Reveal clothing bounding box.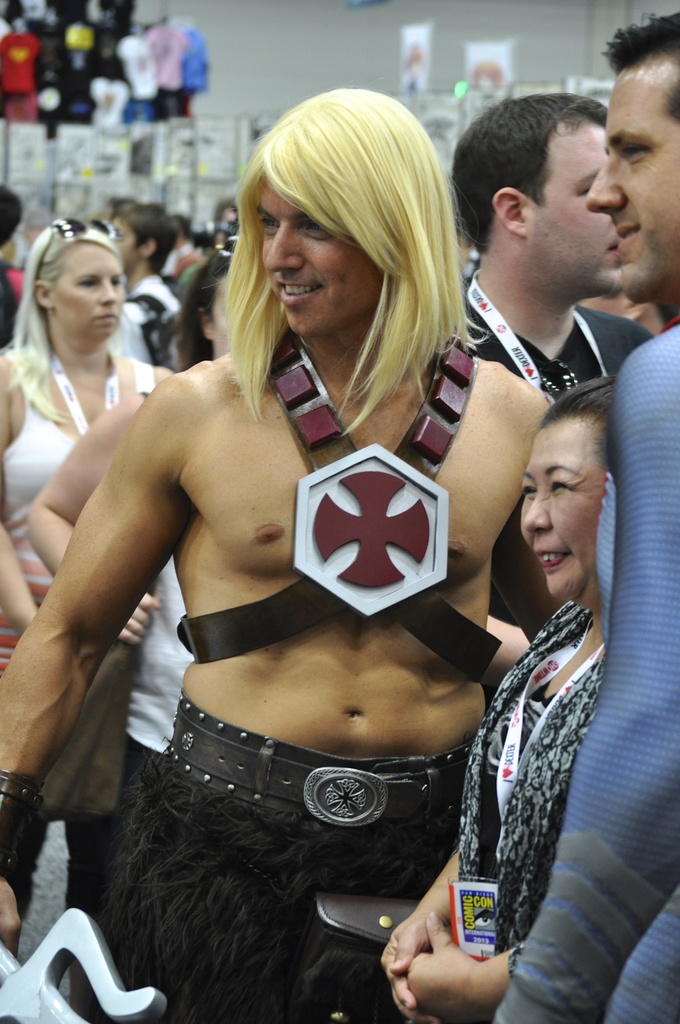
Revealed: (106, 701, 489, 1021).
